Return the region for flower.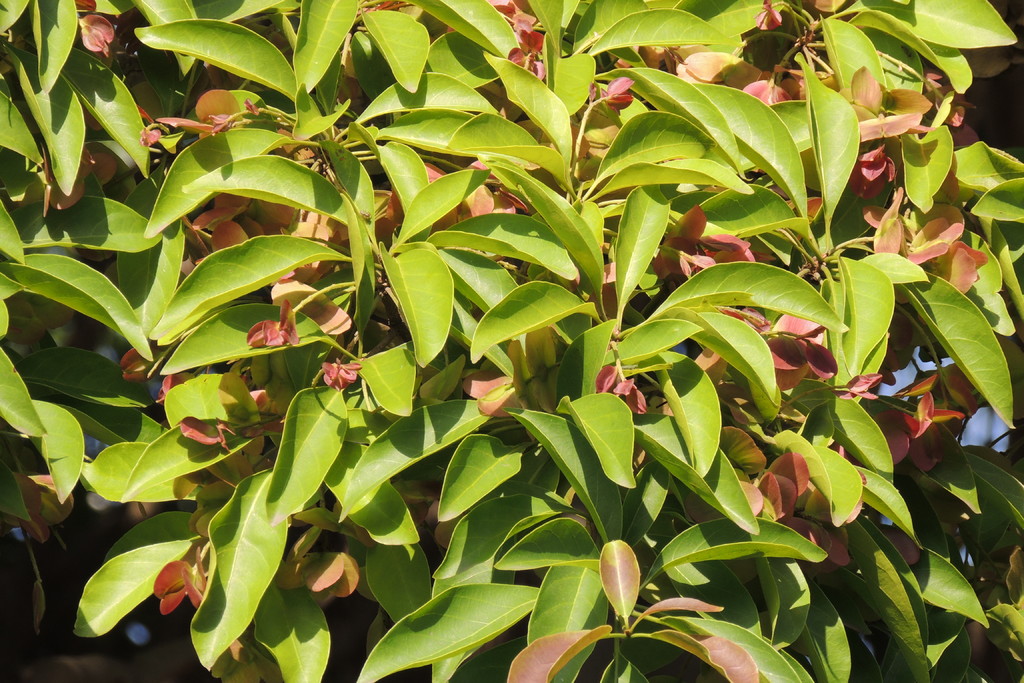
(left=911, top=348, right=945, bottom=373).
